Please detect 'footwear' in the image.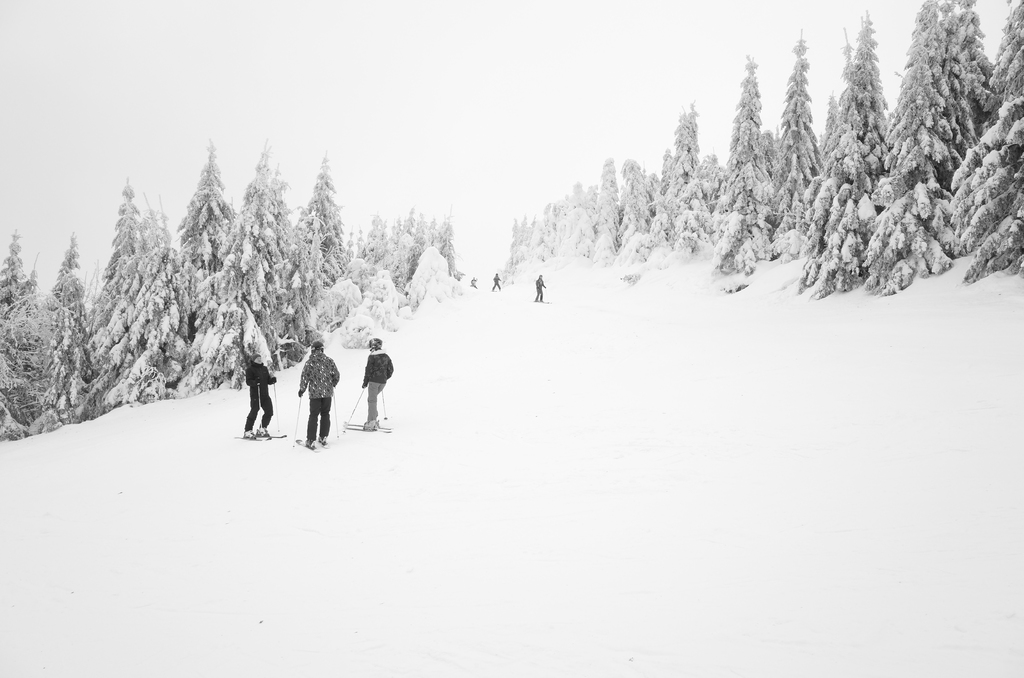
(x1=238, y1=425, x2=255, y2=441).
